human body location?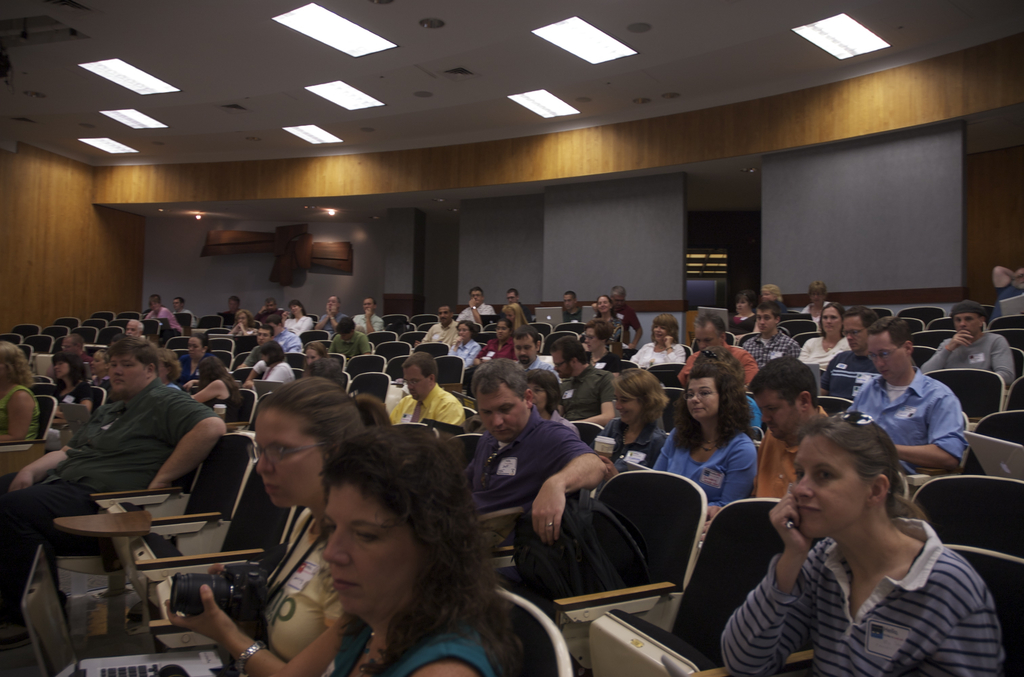
pyautogui.locateOnScreen(595, 313, 625, 352)
